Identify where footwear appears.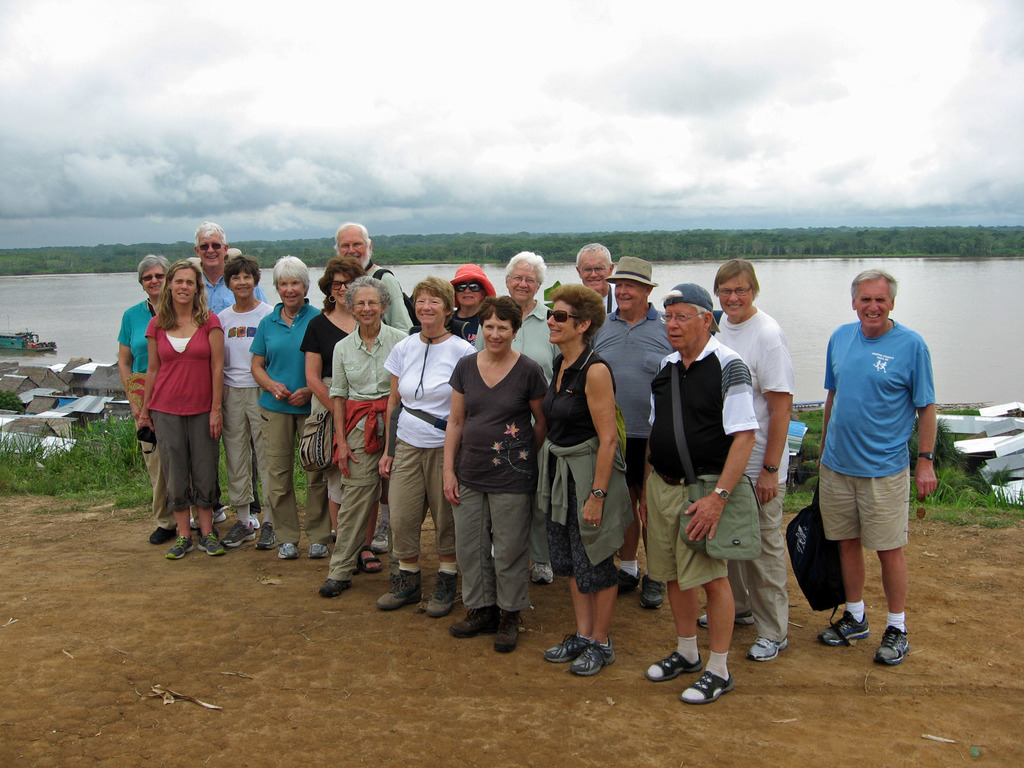
Appears at bbox=(422, 570, 459, 616).
